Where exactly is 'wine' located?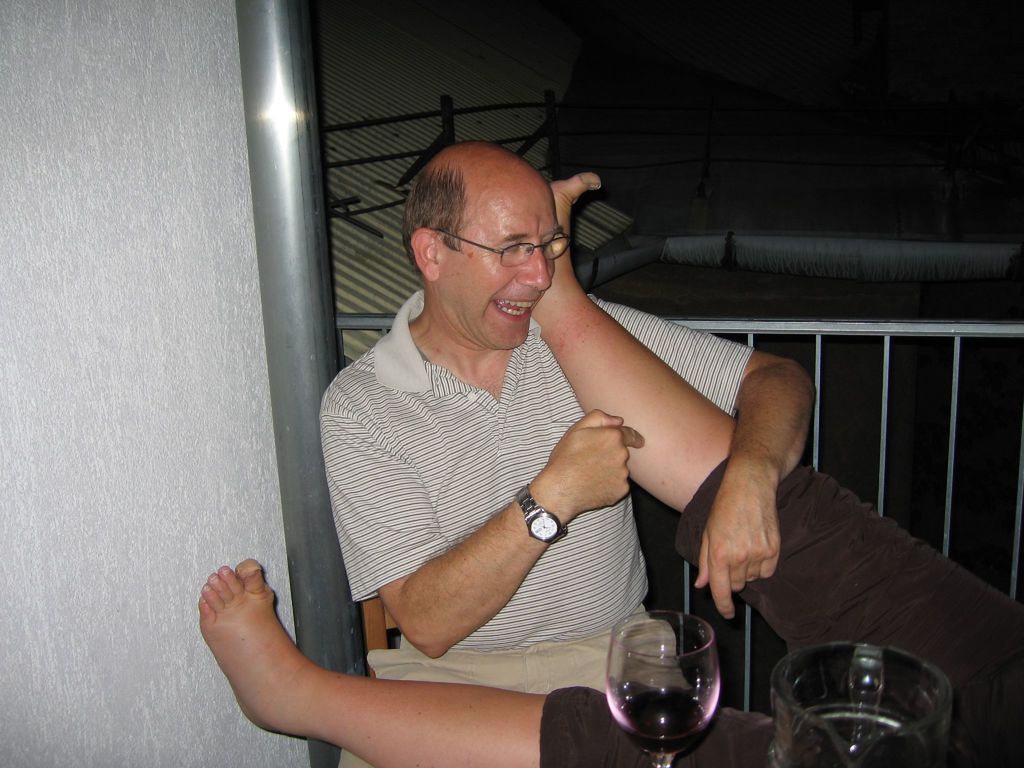
Its bounding box is (603,609,732,759).
